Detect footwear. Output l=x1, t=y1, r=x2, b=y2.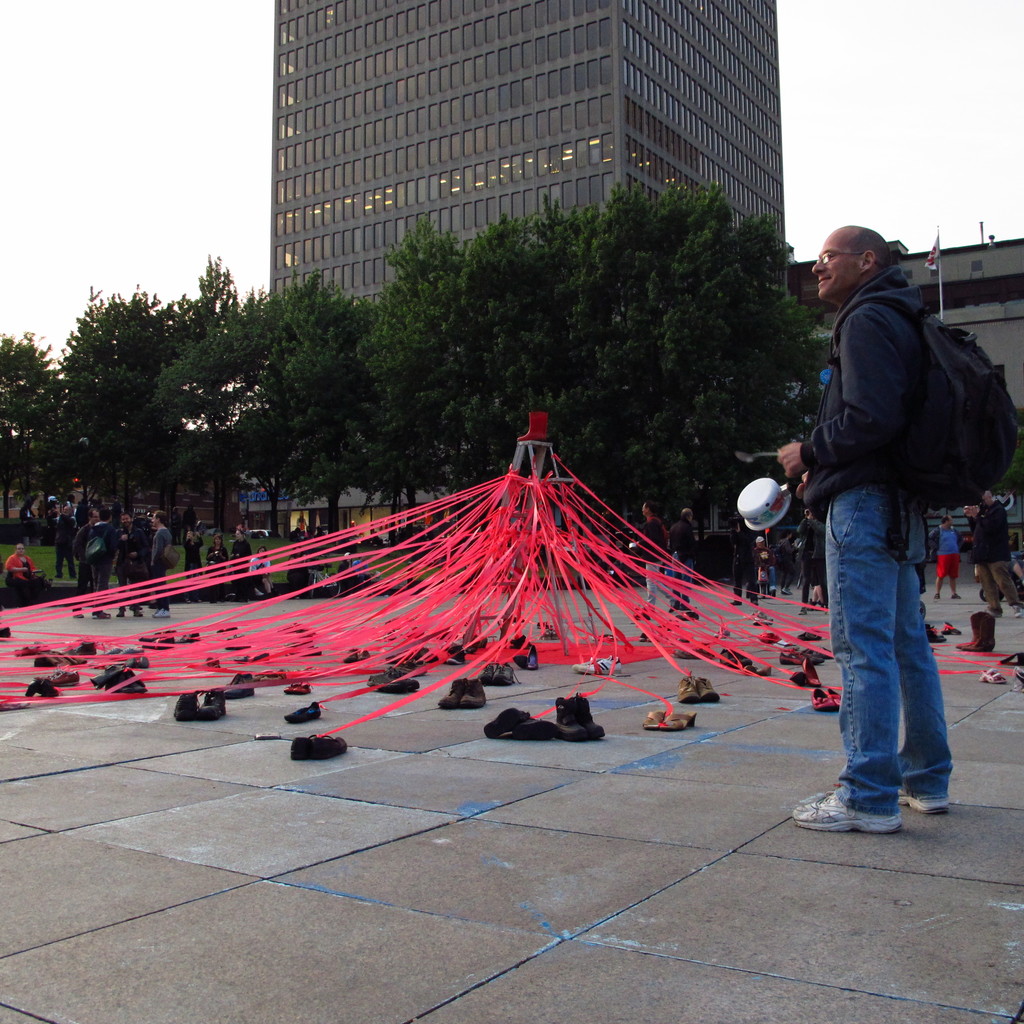
l=779, t=639, r=816, b=672.
